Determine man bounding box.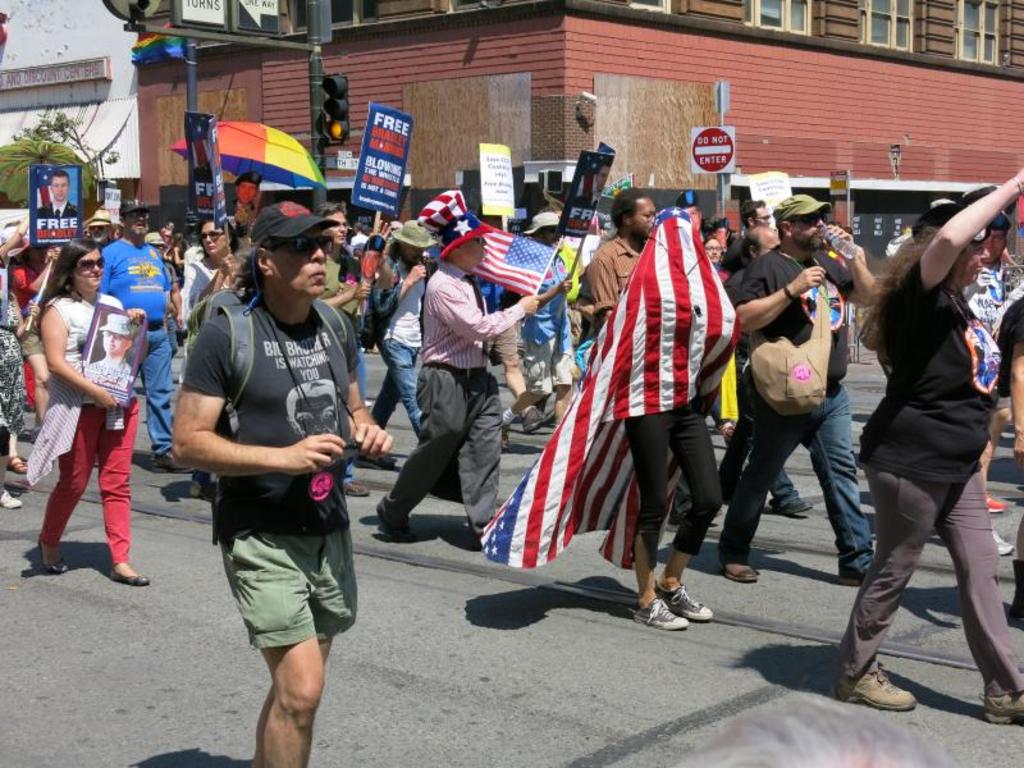
Determined: BBox(84, 209, 122, 247).
